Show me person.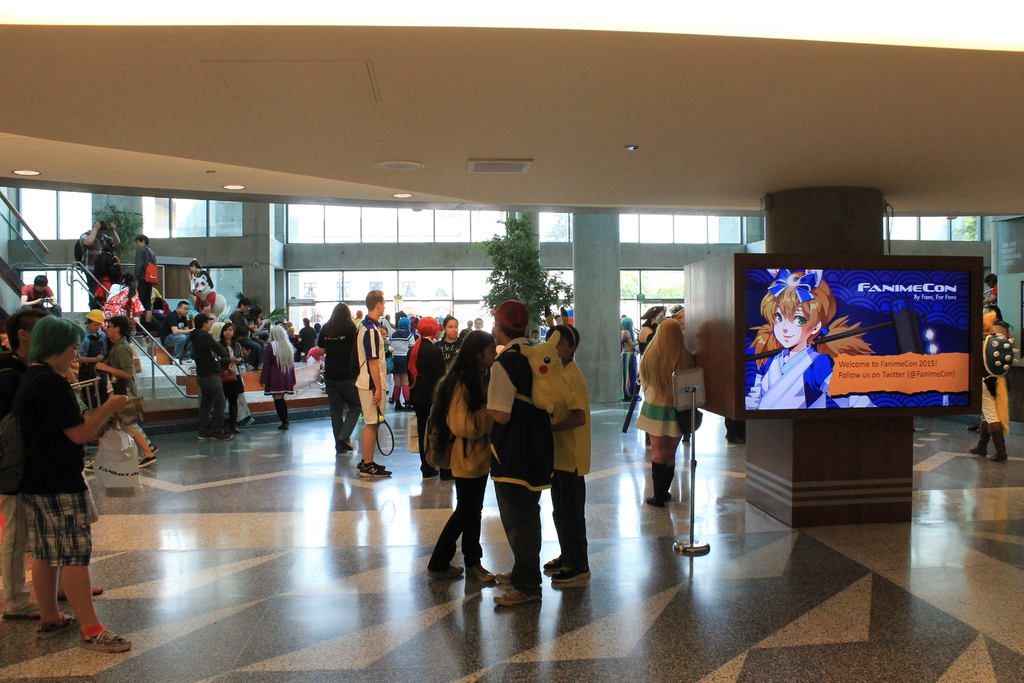
person is here: [541,308,591,585].
